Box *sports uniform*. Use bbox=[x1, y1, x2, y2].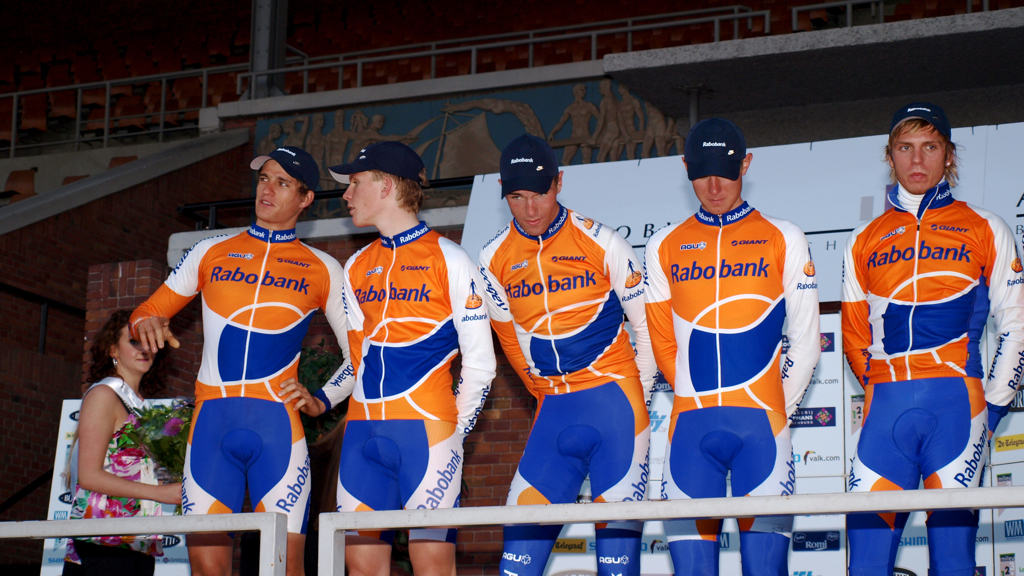
bbox=[122, 212, 349, 535].
